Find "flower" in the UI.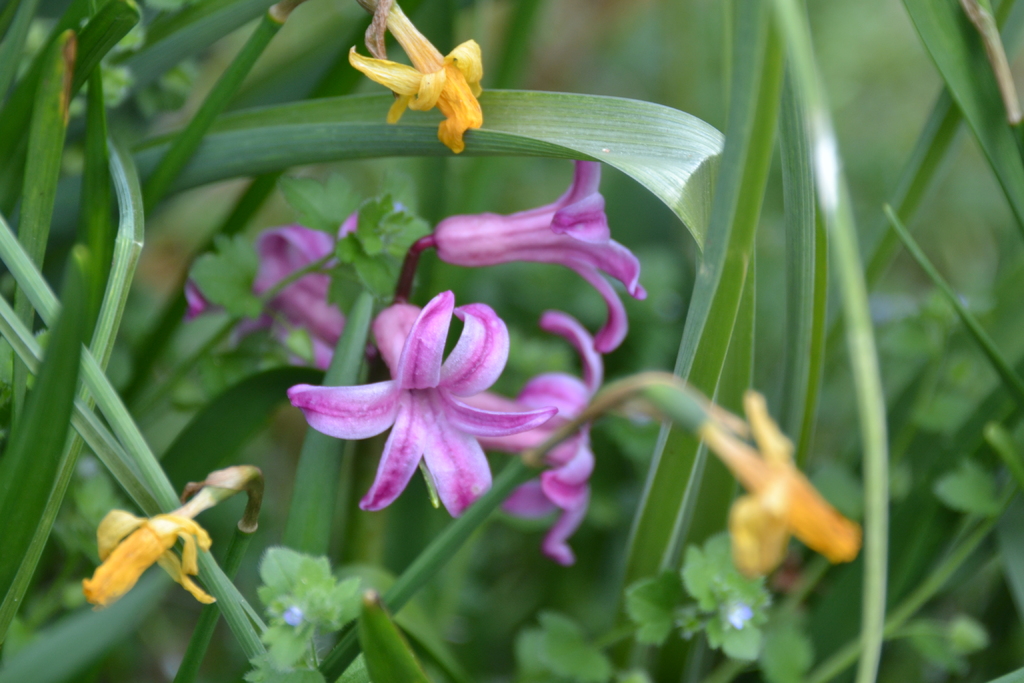
UI element at detection(337, 0, 500, 157).
